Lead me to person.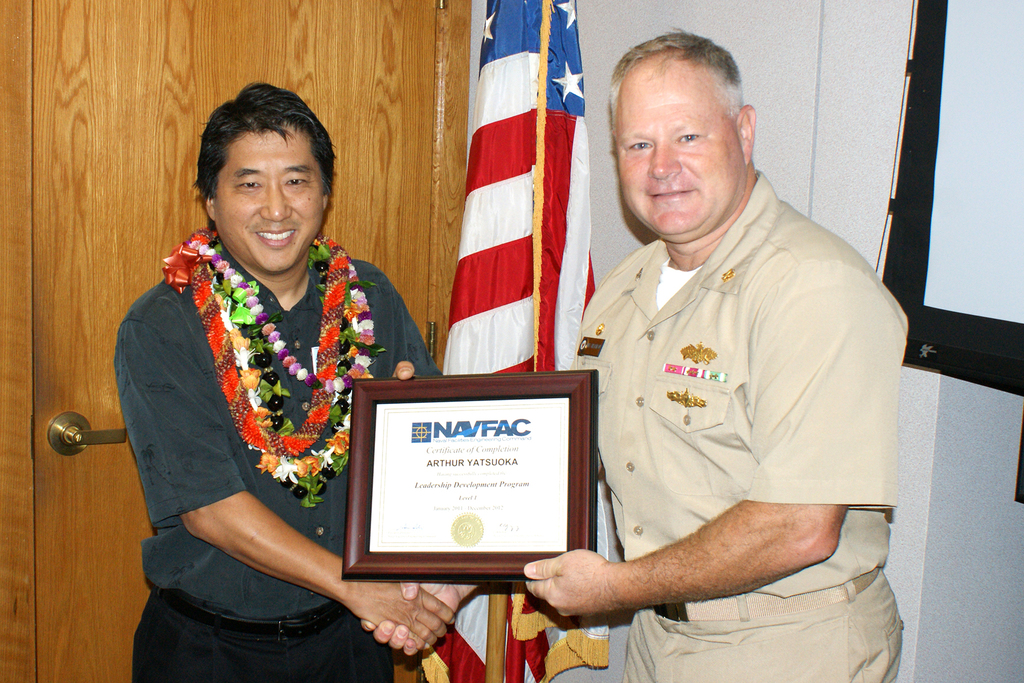
Lead to [110, 66, 419, 682].
